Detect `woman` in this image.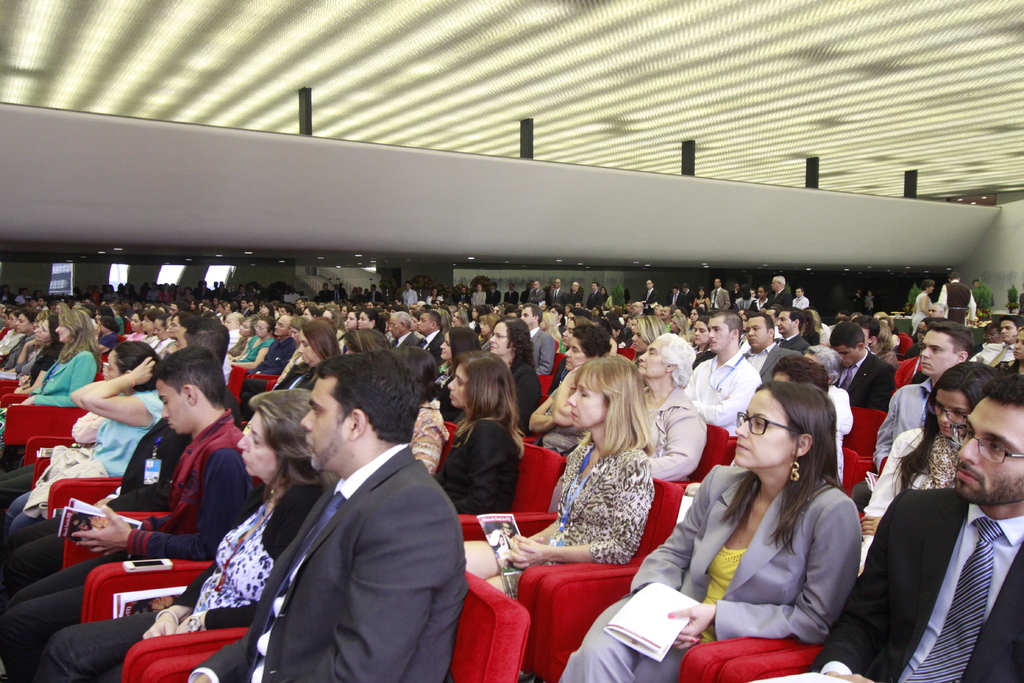
Detection: 995, 324, 1023, 377.
